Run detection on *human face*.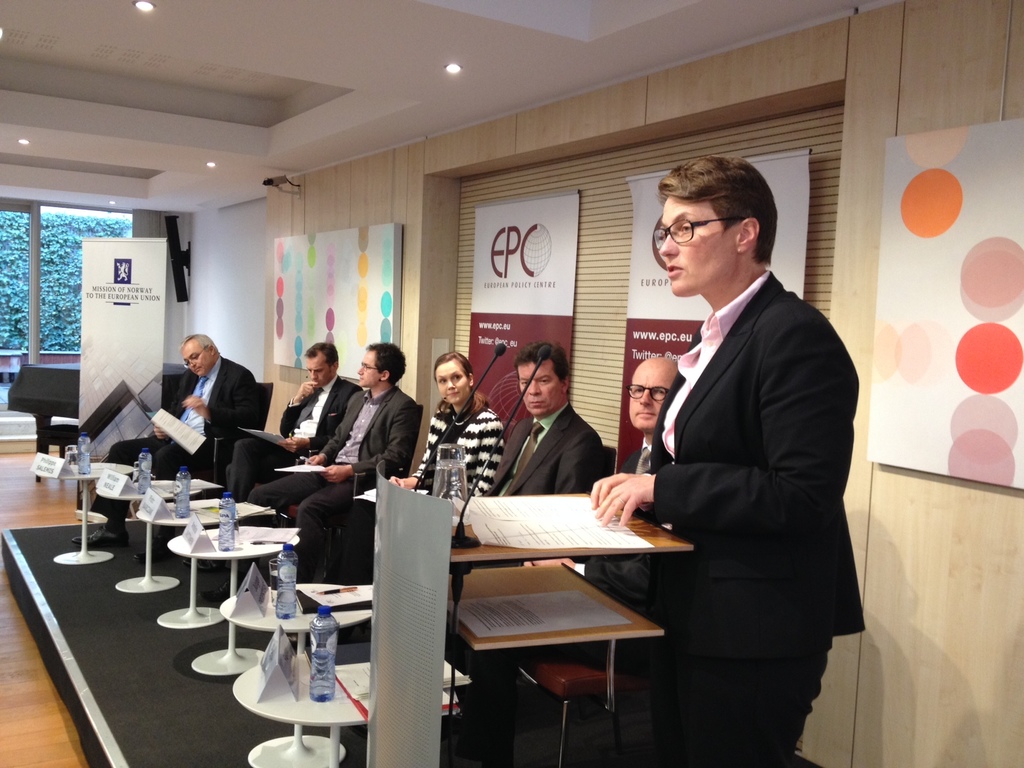
Result: 305:352:329:384.
